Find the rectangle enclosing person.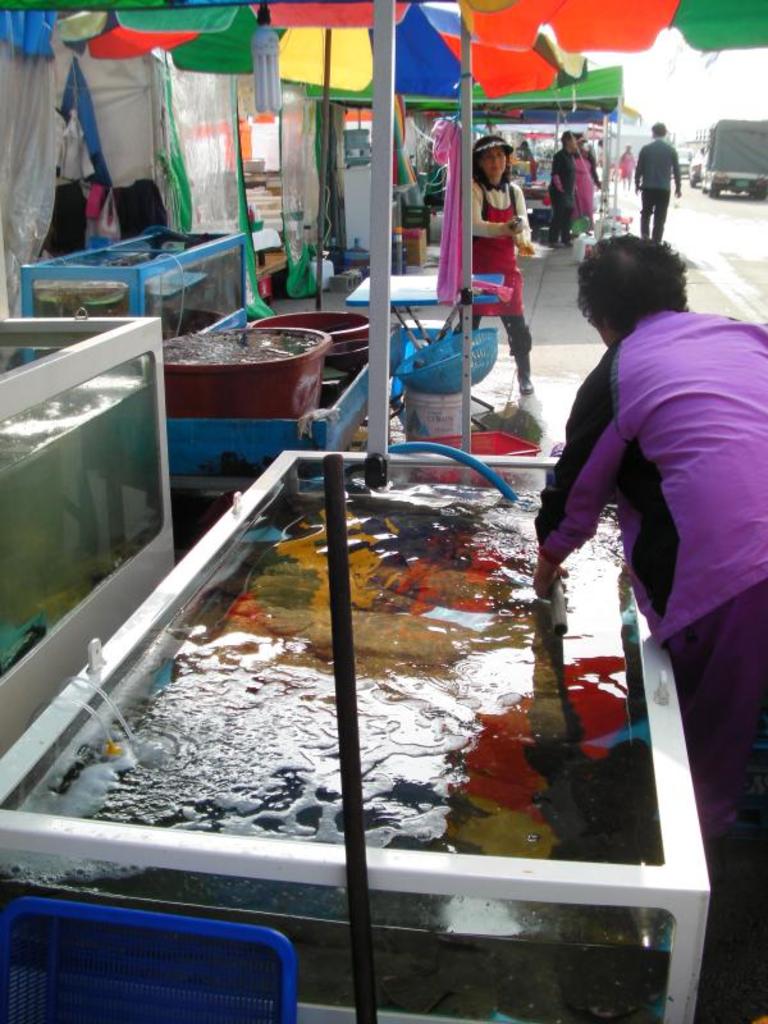
<region>544, 127, 579, 253</region>.
